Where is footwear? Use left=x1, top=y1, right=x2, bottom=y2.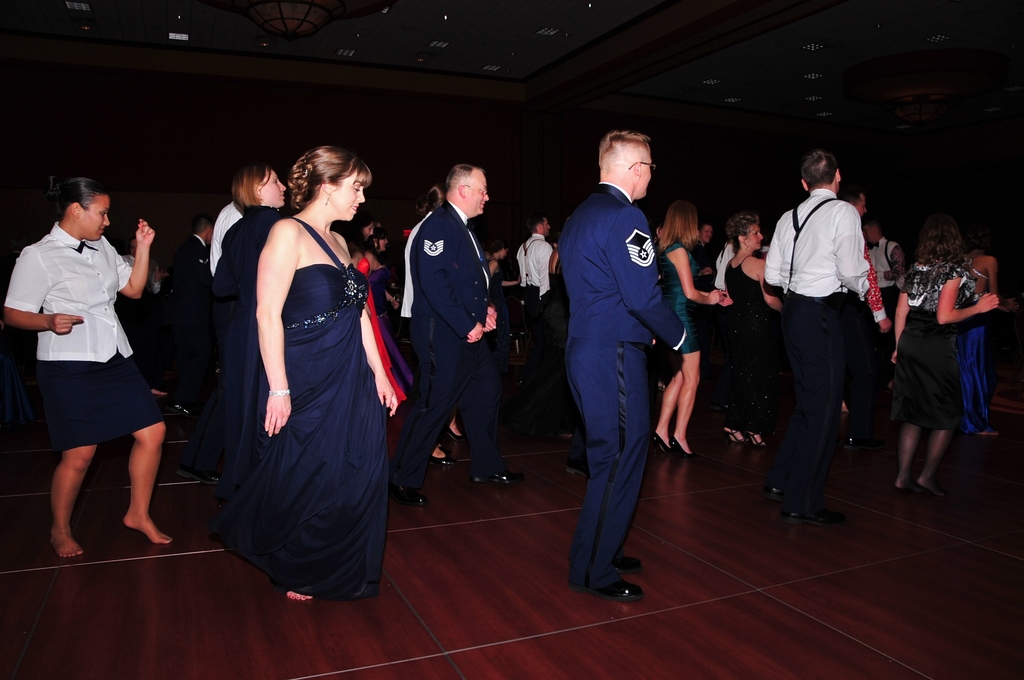
left=783, top=489, right=851, bottom=532.
